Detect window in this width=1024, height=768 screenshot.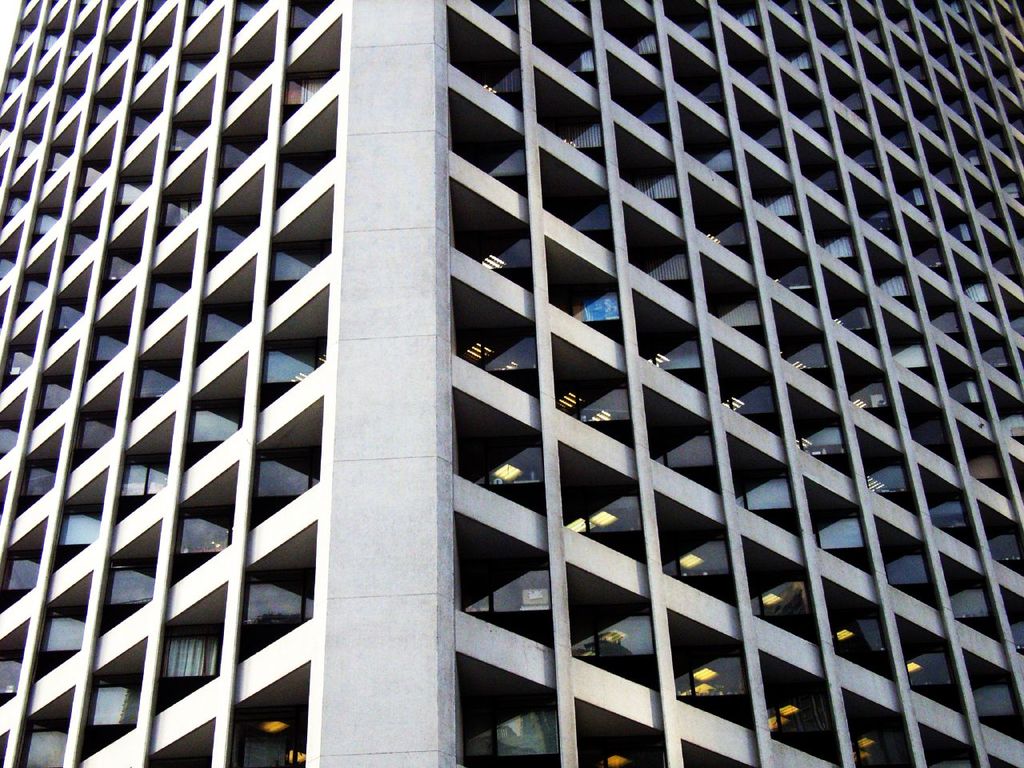
Detection: {"left": 149, "top": 272, "right": 191, "bottom": 310}.
